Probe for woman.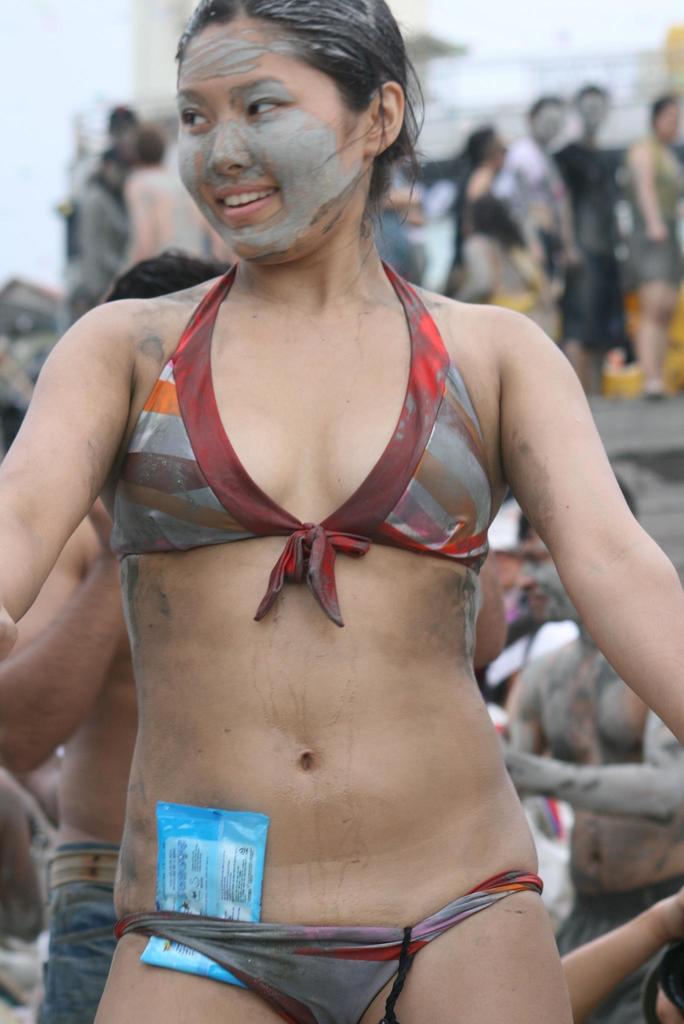
Probe result: 0/0/683/1023.
